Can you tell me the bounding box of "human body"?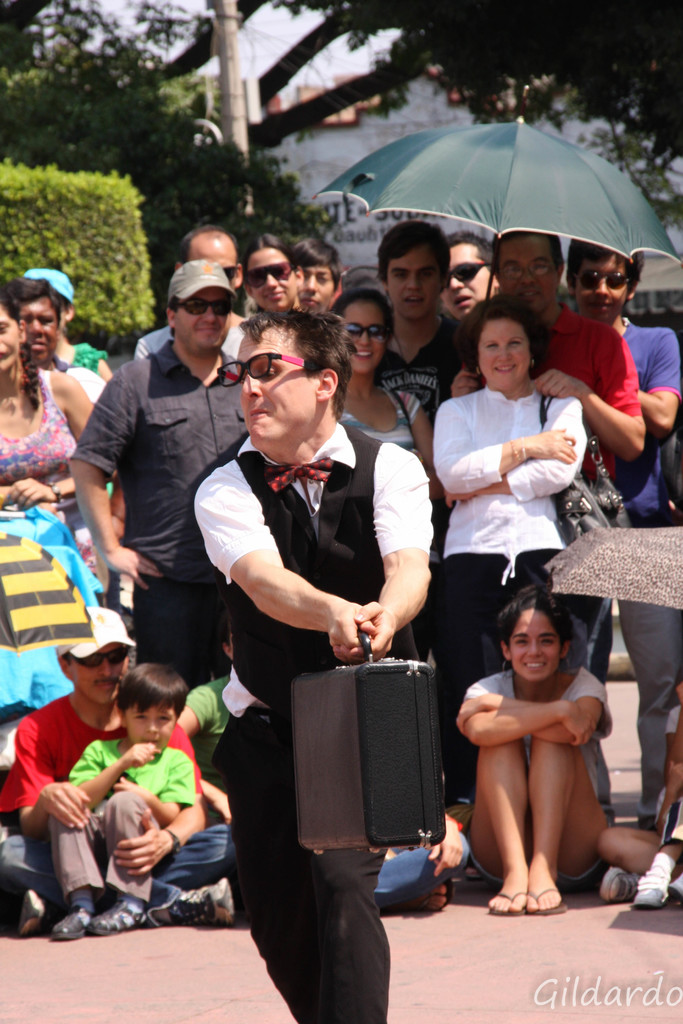
locate(372, 308, 468, 413).
